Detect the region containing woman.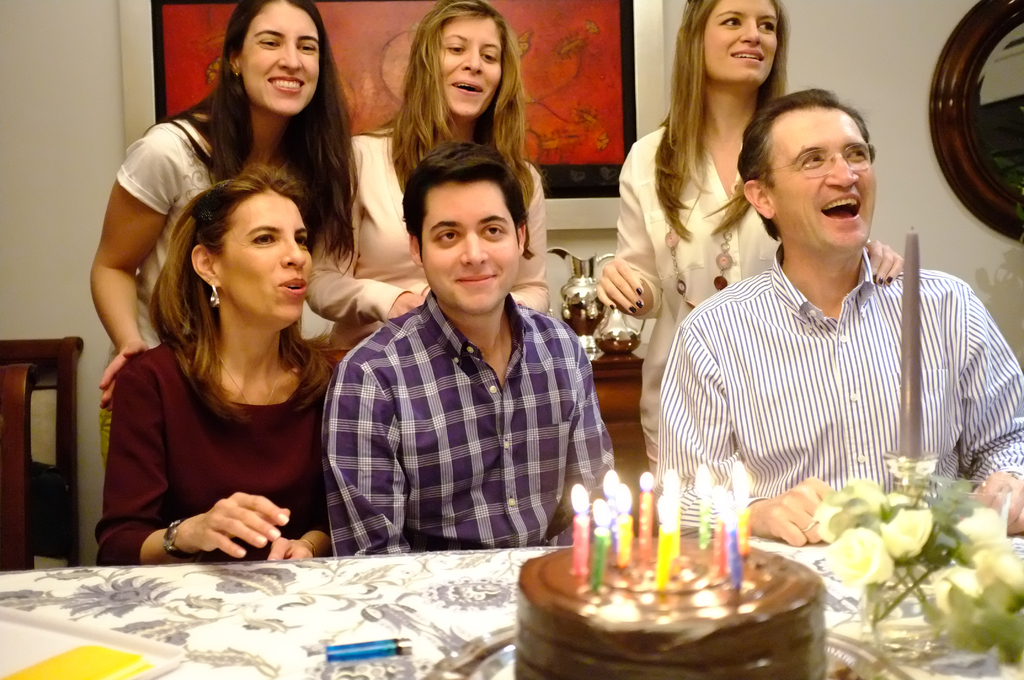
(86,0,359,405).
